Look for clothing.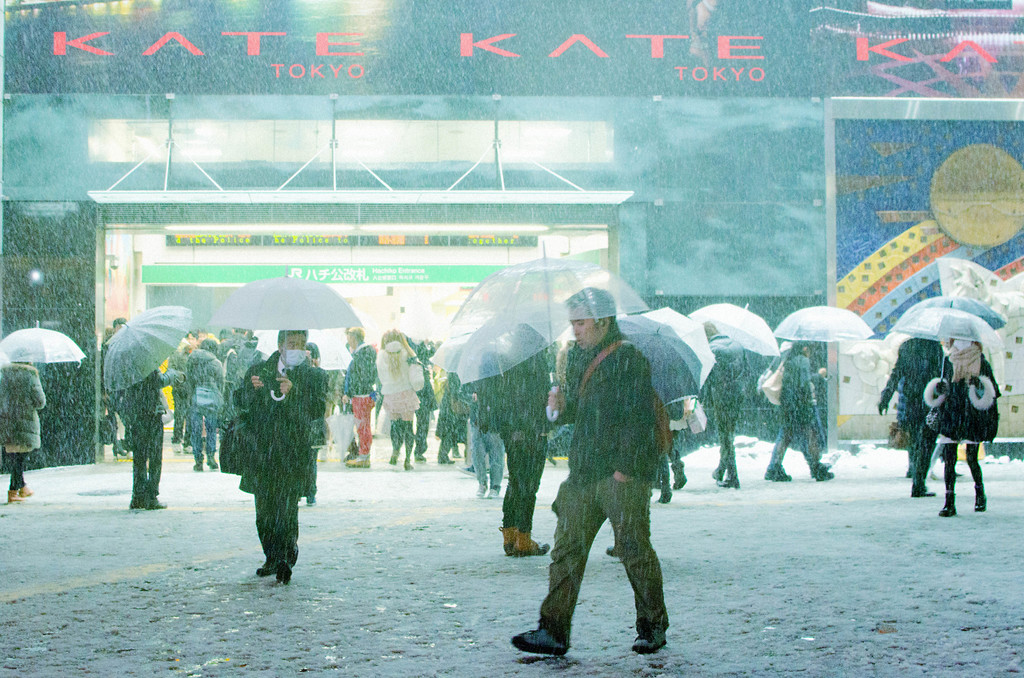
Found: crop(449, 343, 822, 485).
